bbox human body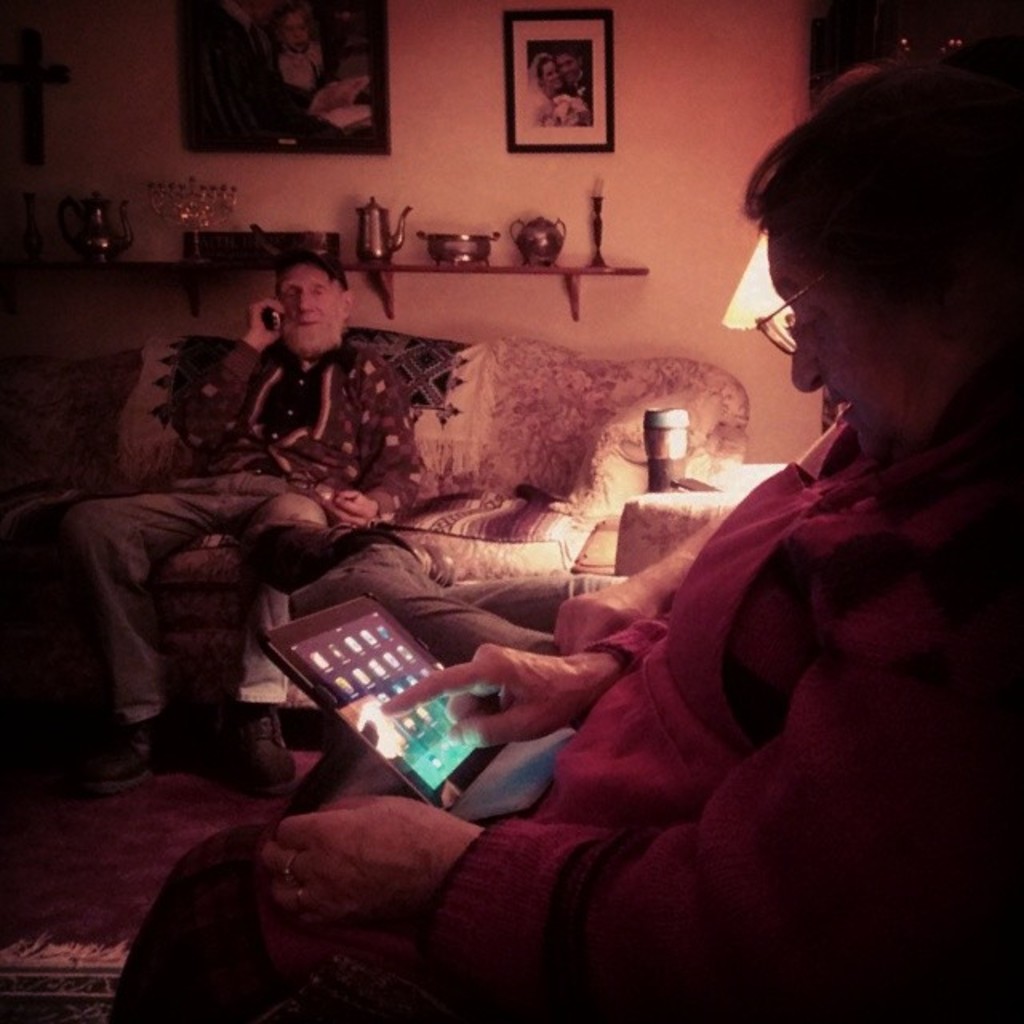
66 218 426 806
